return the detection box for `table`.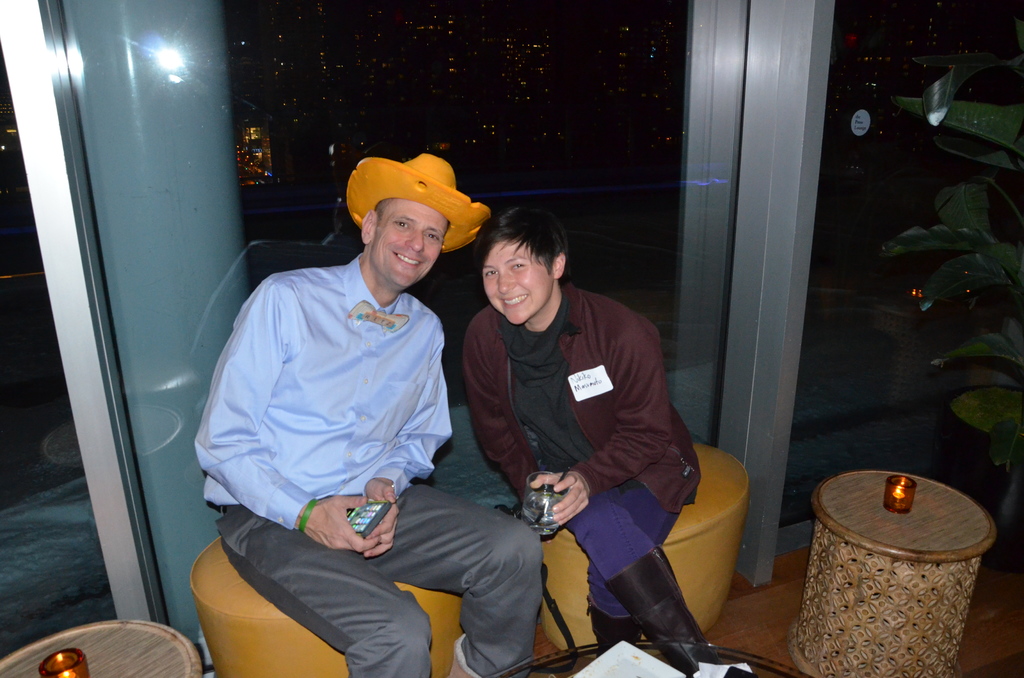
[x1=493, y1=636, x2=811, y2=677].
